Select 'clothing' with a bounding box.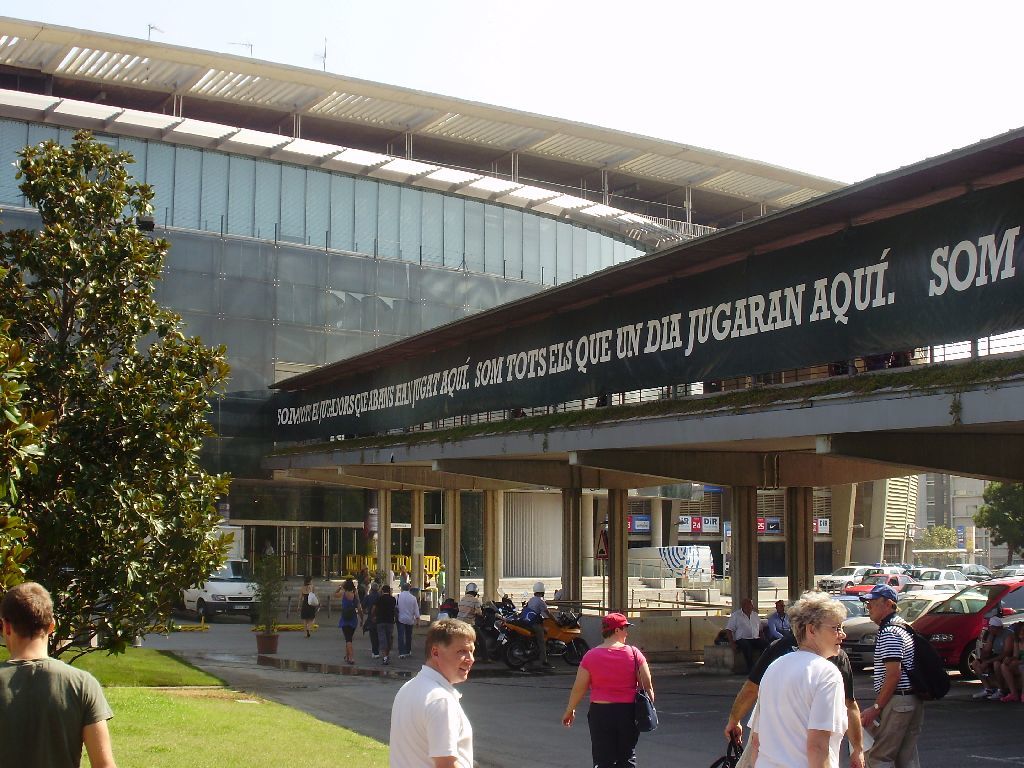
left=336, top=598, right=358, bottom=639.
